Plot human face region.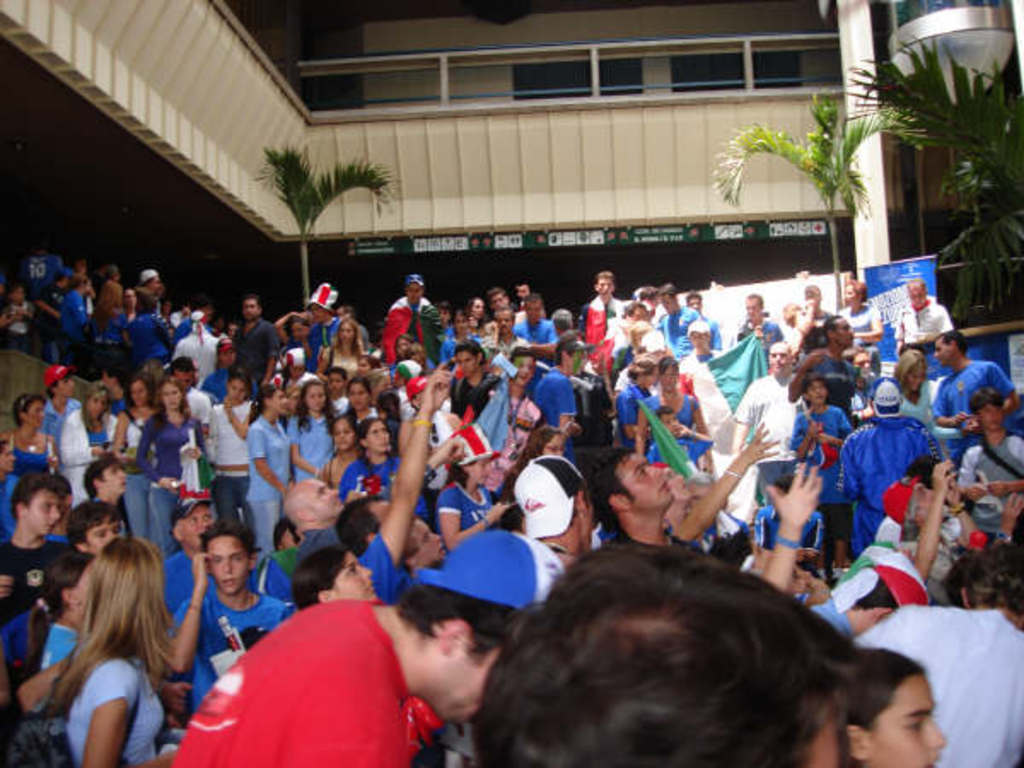
Plotted at x1=906, y1=360, x2=925, y2=393.
